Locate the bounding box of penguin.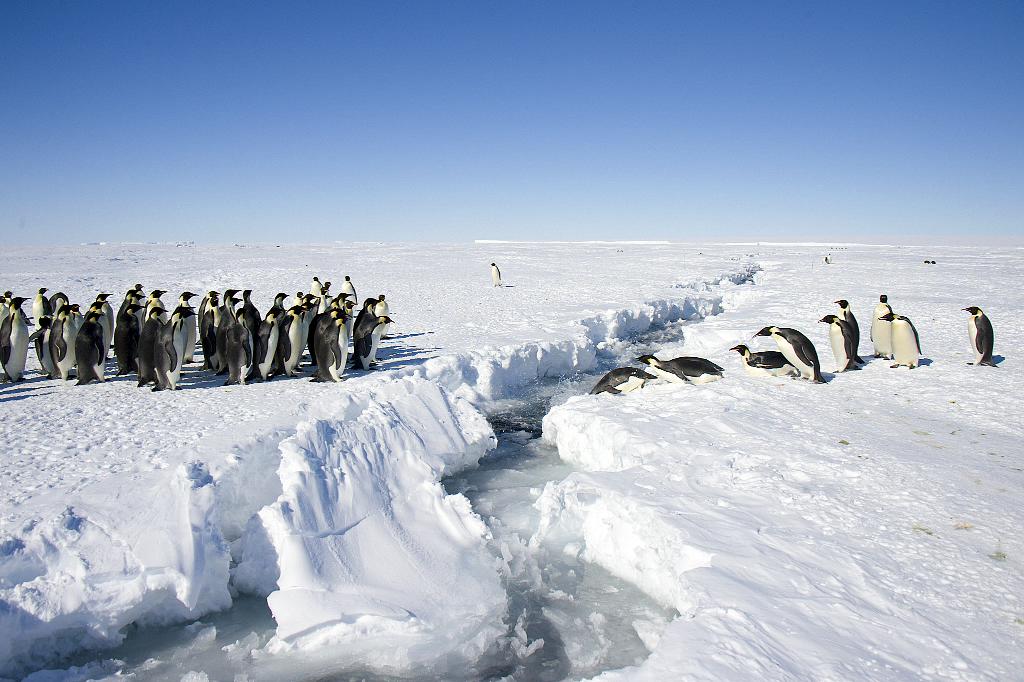
Bounding box: rect(818, 314, 853, 378).
